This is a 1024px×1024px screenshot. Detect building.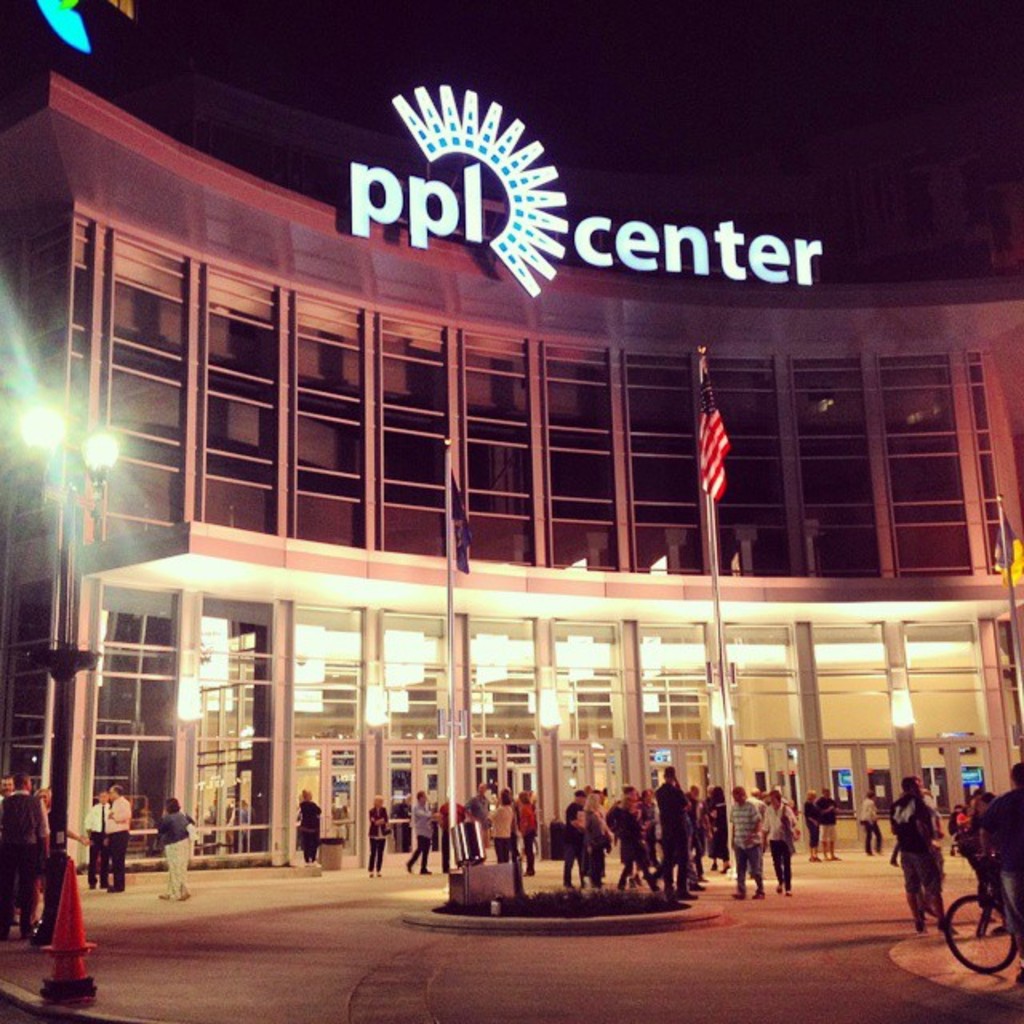
(x1=0, y1=62, x2=1022, y2=870).
